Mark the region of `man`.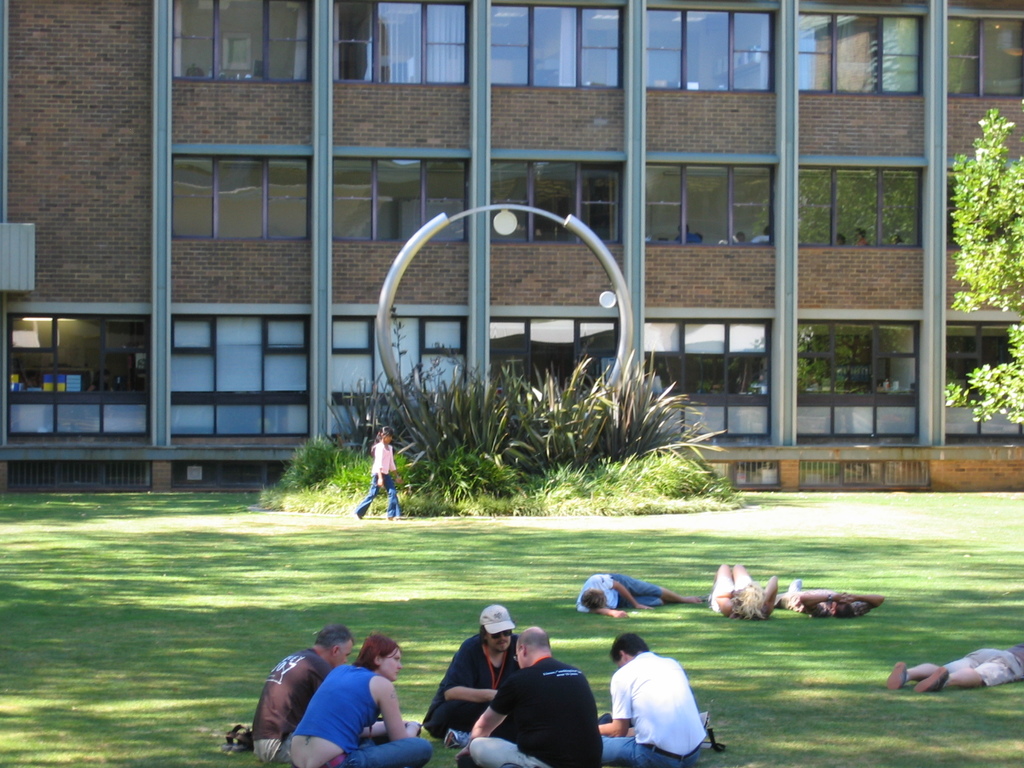
Region: box=[779, 572, 887, 619].
